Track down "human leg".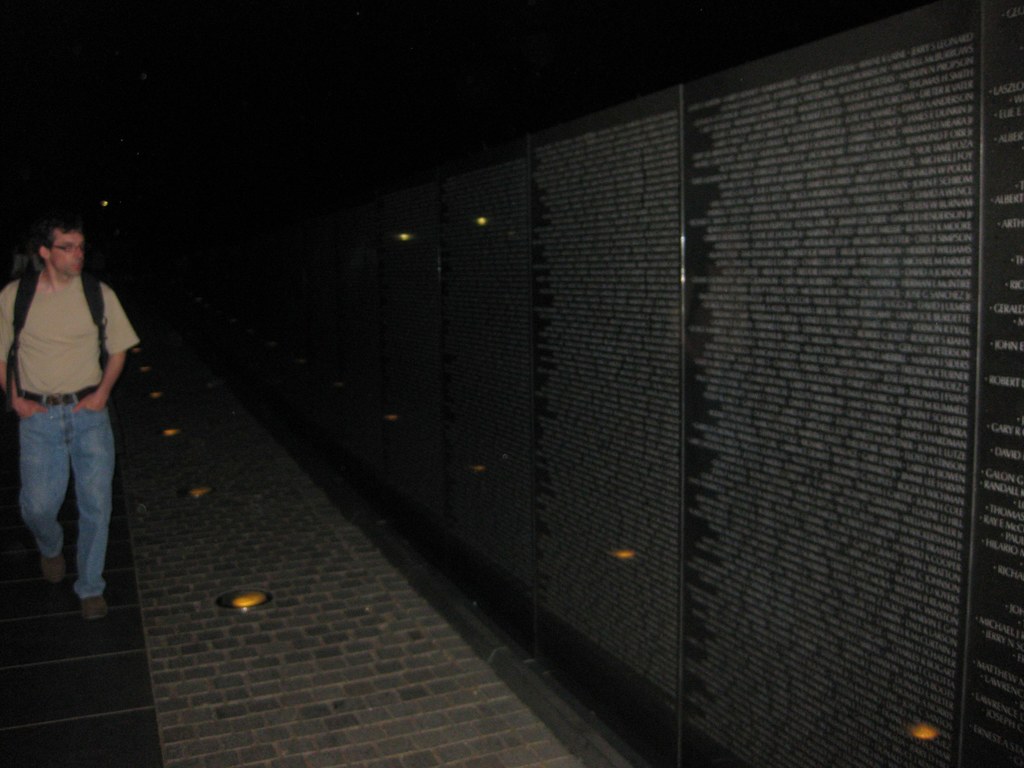
Tracked to region(68, 402, 122, 624).
